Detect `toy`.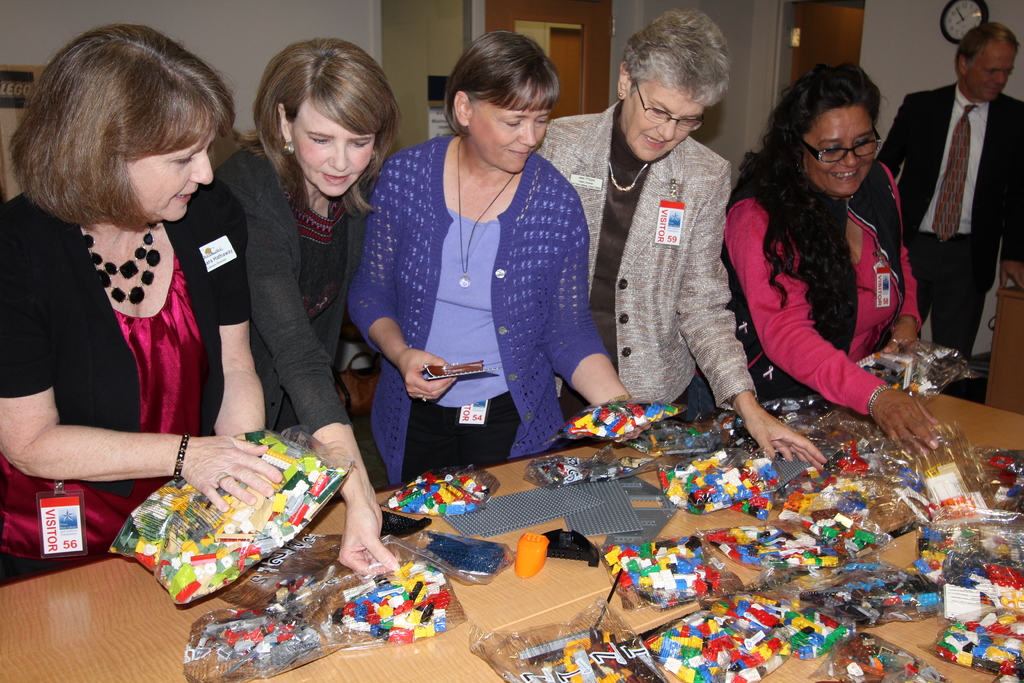
Detected at left=605, top=534, right=717, bottom=592.
